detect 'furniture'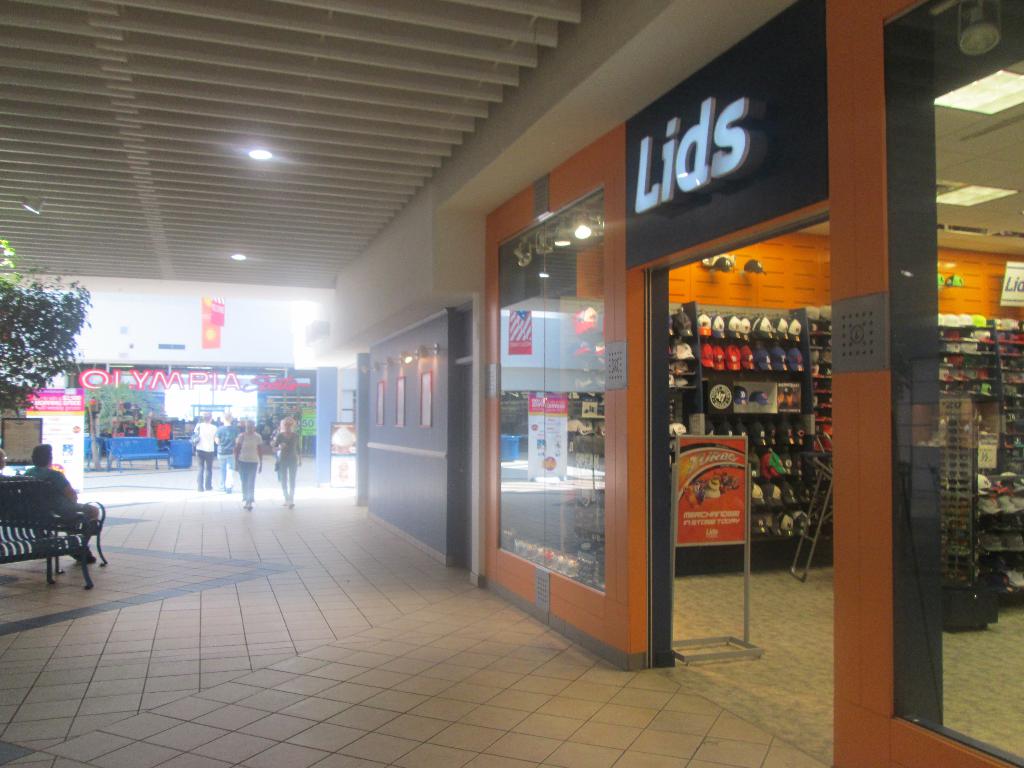
Rect(99, 437, 173, 472)
